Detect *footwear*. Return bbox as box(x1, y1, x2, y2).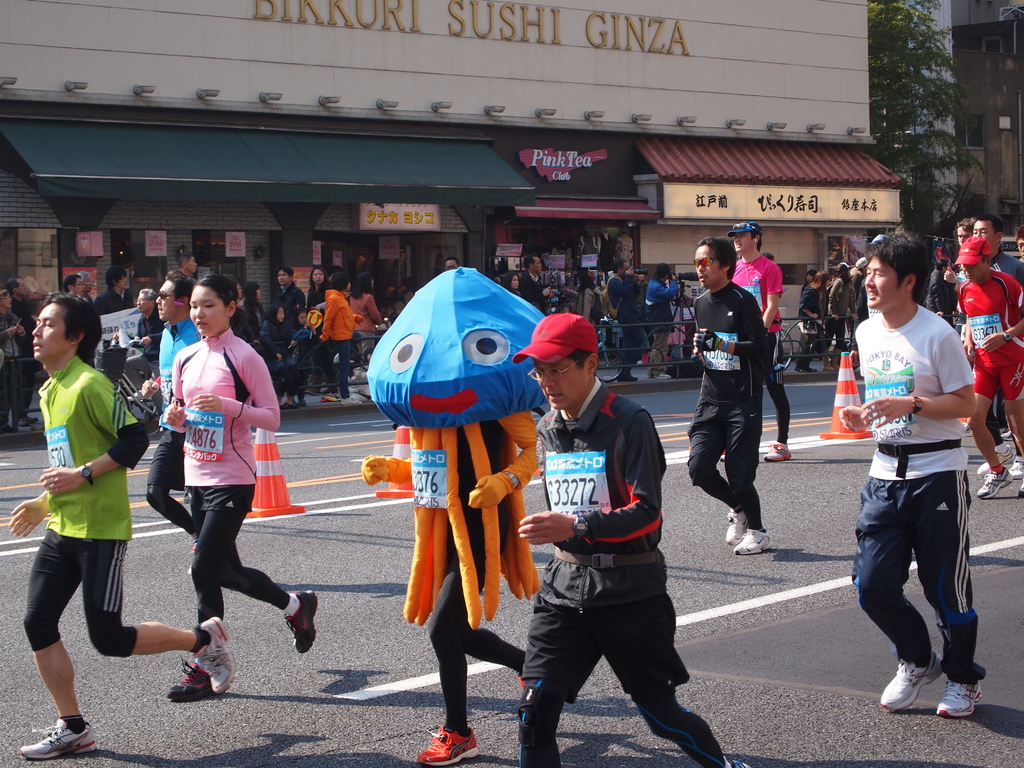
box(979, 442, 1016, 477).
